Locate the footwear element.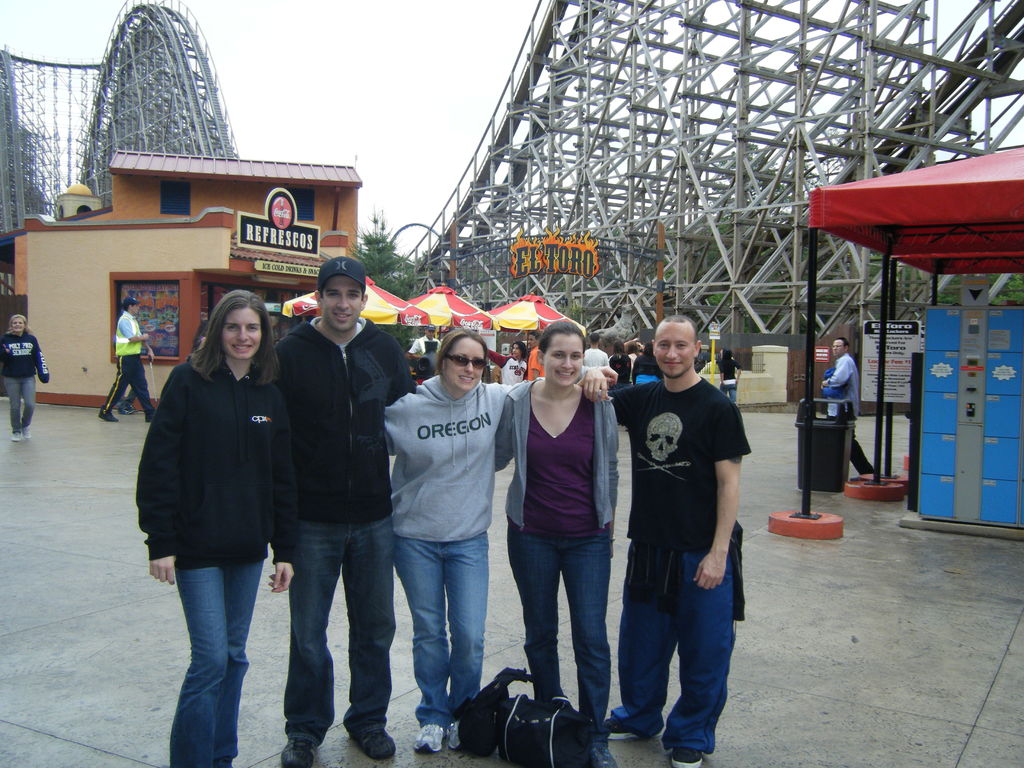
Element bbox: select_region(669, 749, 701, 760).
